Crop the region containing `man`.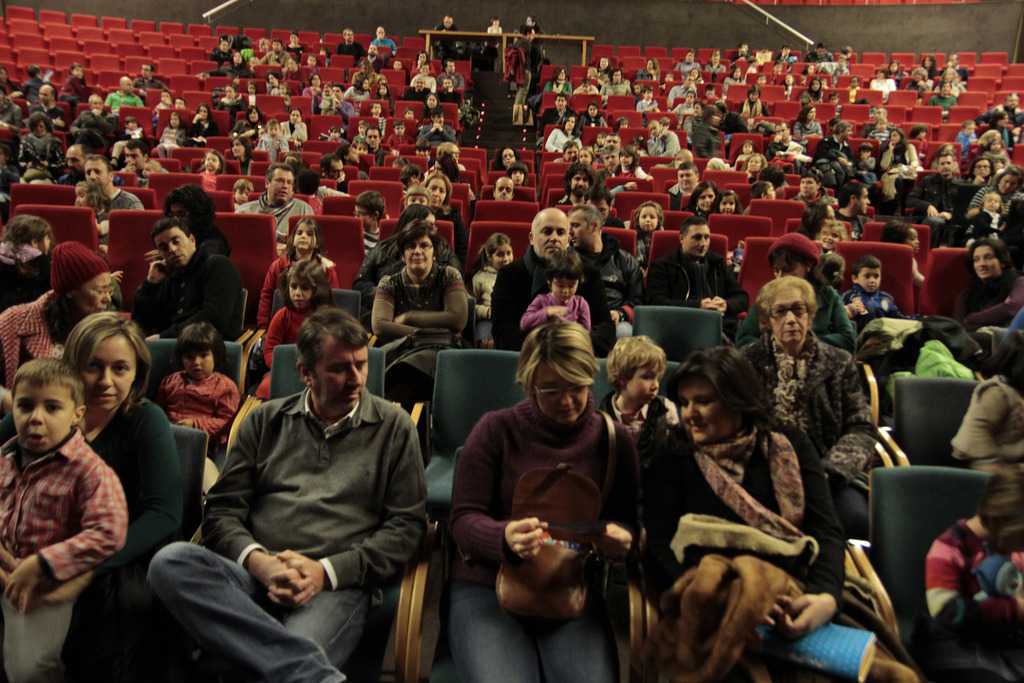
Crop region: BBox(906, 153, 963, 243).
